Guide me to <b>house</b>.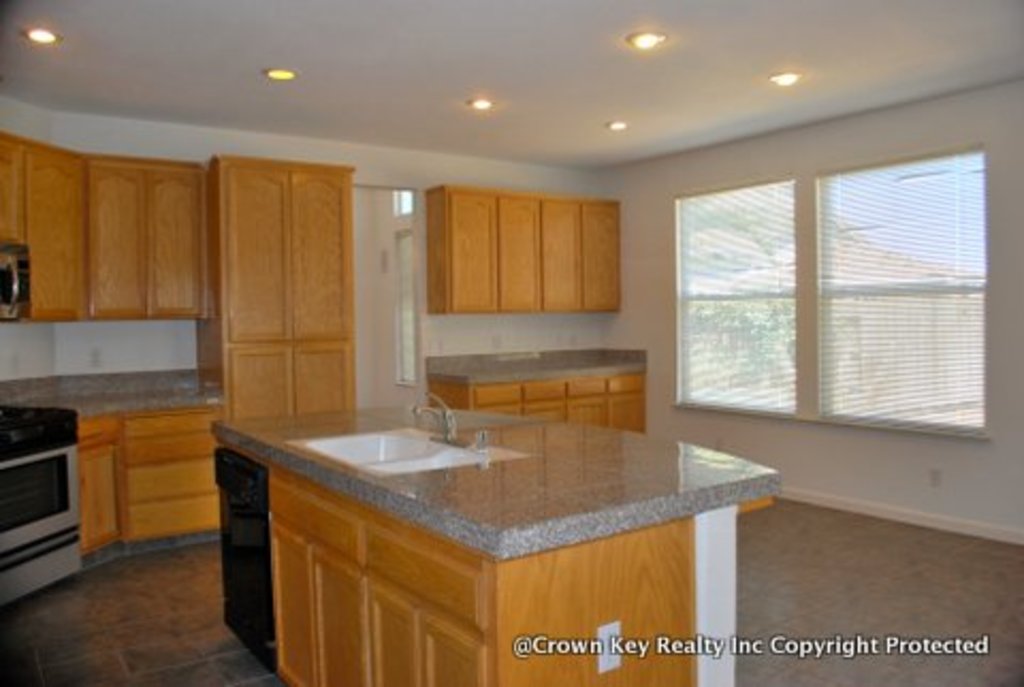
Guidance: locate(0, 0, 1022, 685).
